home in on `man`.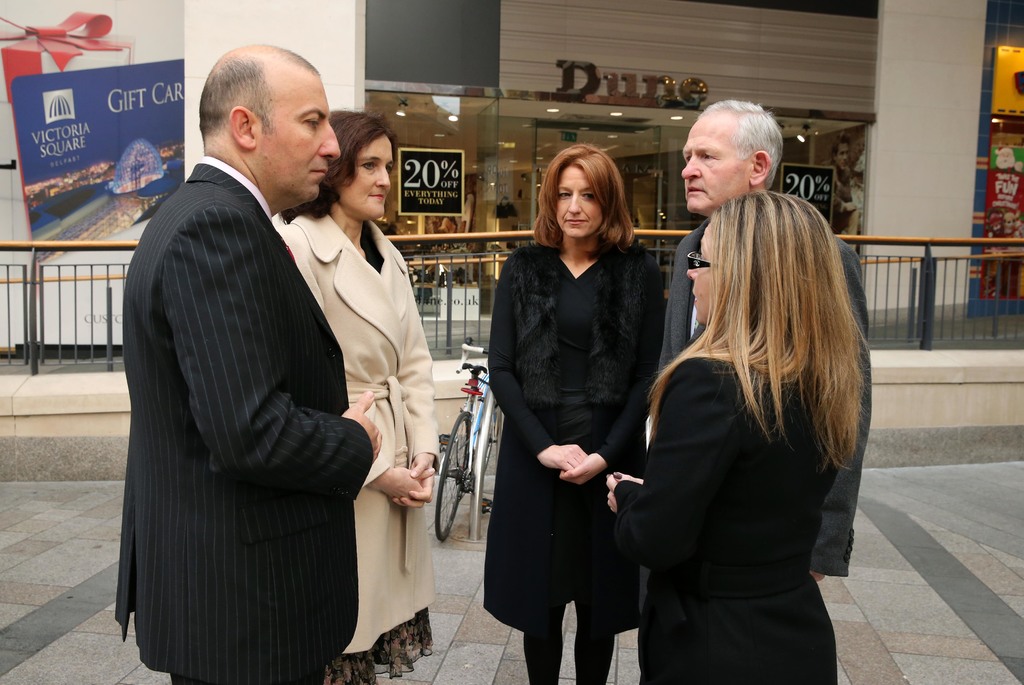
Homed in at 120 44 423 682.
